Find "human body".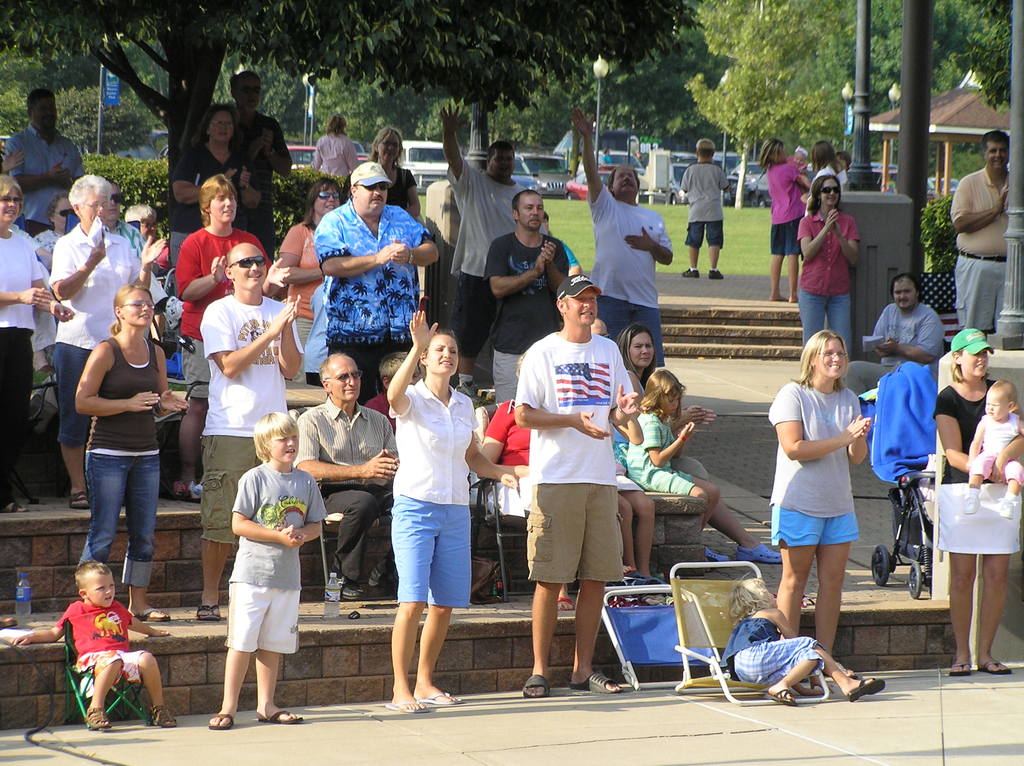
Rect(520, 329, 639, 692).
